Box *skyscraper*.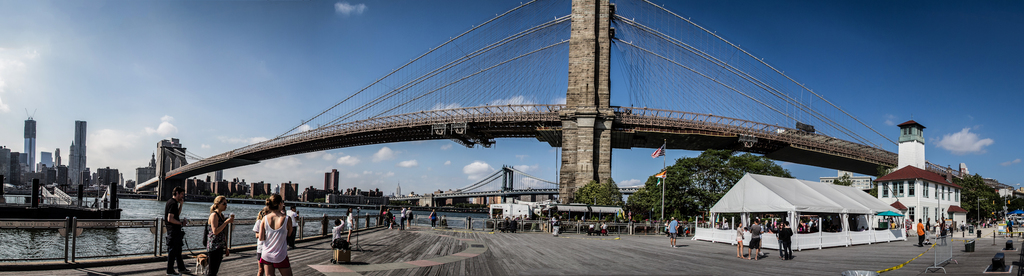
Rect(70, 119, 88, 187).
